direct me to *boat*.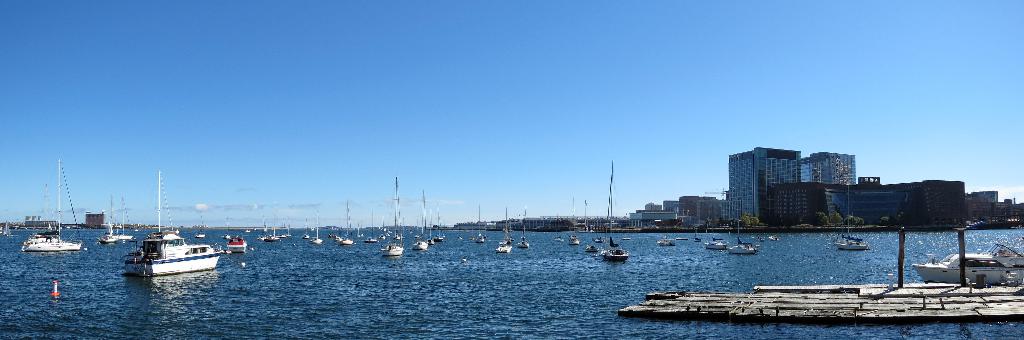
Direction: bbox(600, 164, 630, 260).
